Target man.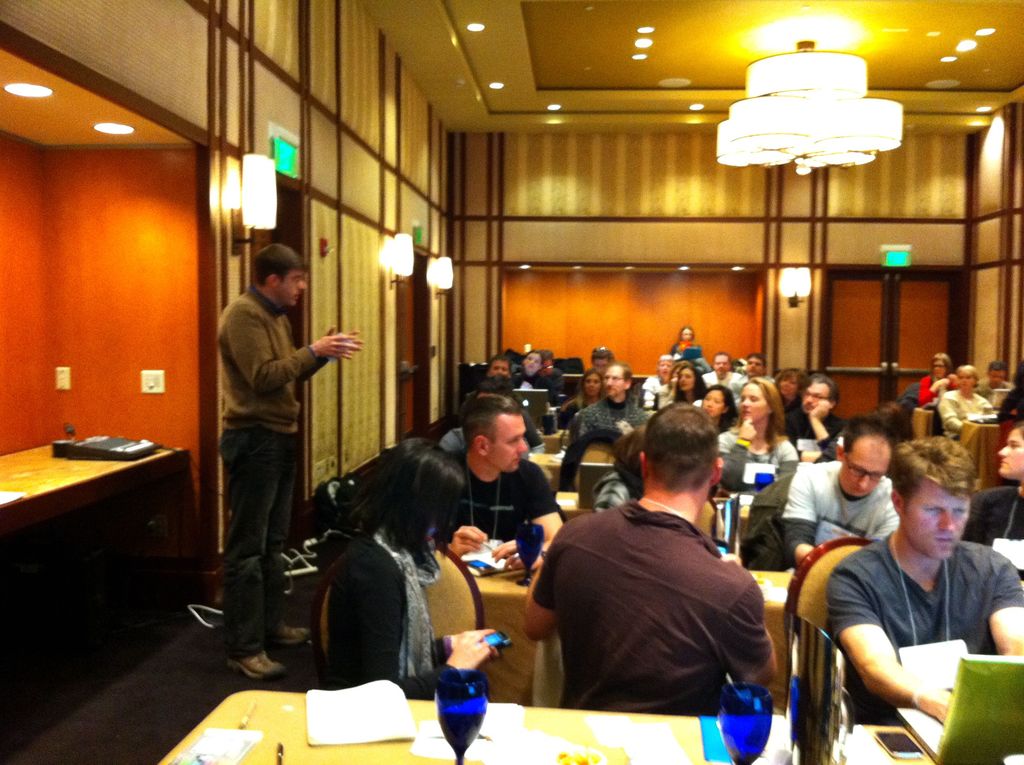
Target region: (785,374,845,466).
